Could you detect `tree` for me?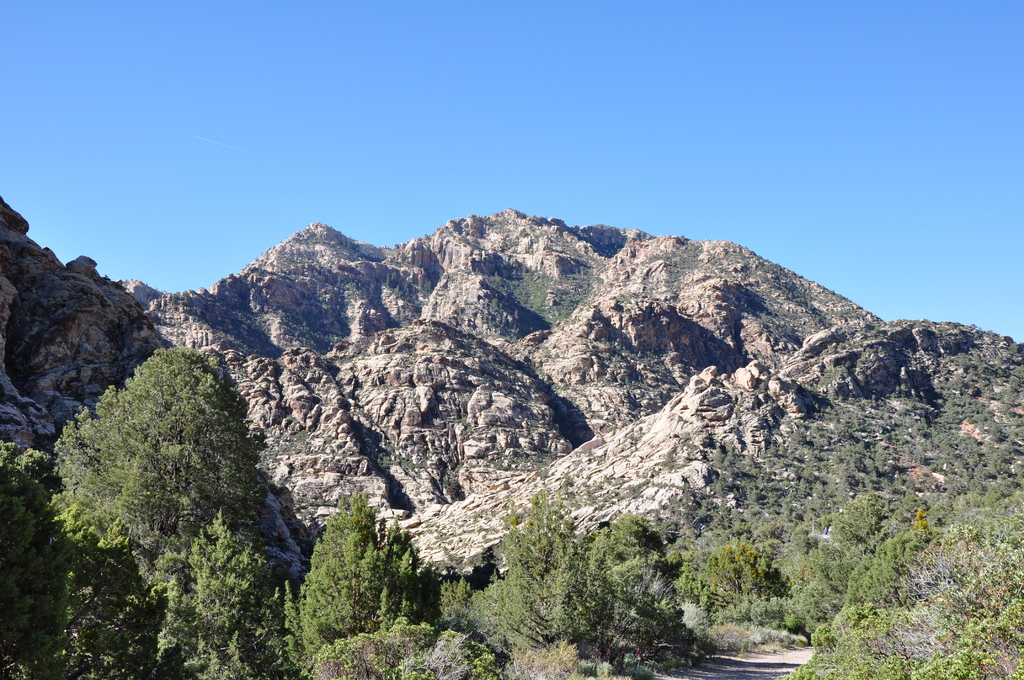
Detection result: bbox(35, 303, 291, 611).
